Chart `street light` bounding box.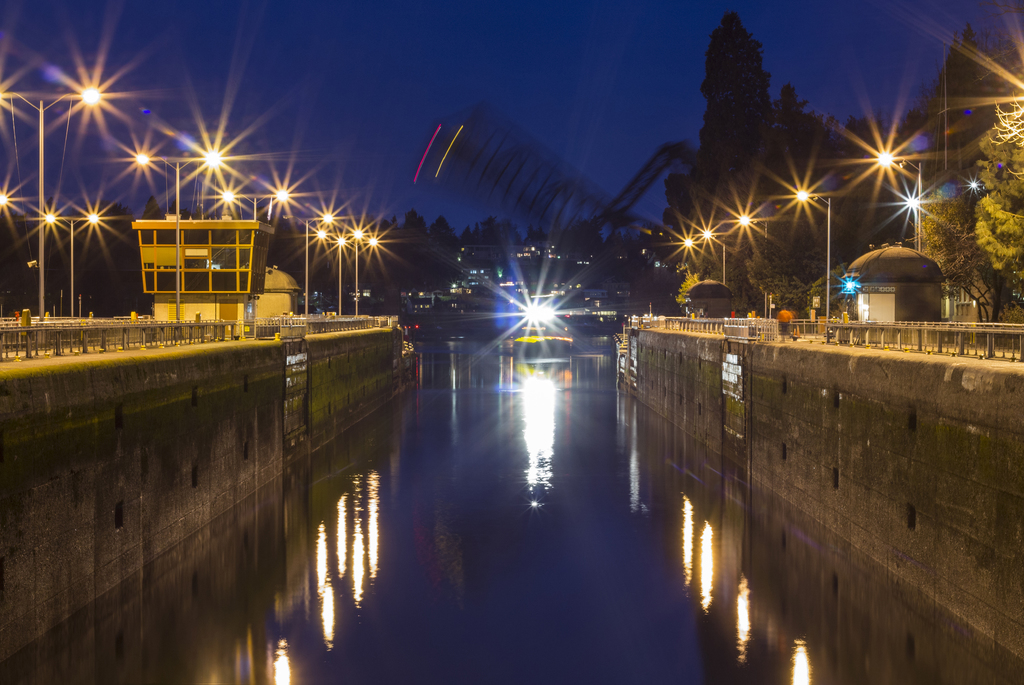
Charted: 2, 77, 102, 332.
